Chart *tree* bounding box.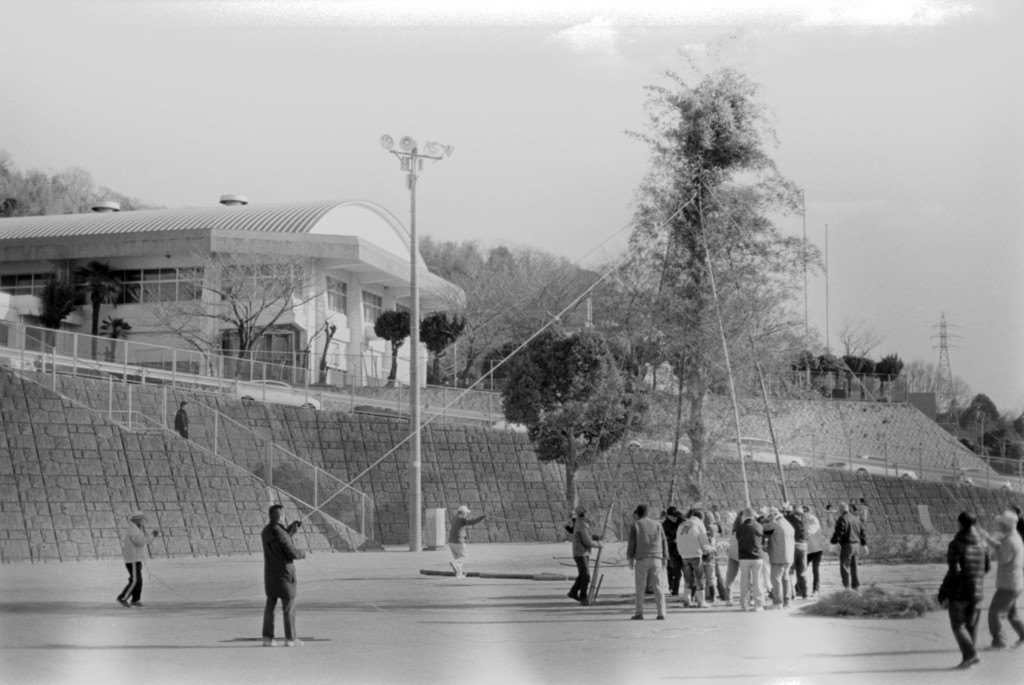
Charted: BBox(486, 326, 636, 529).
